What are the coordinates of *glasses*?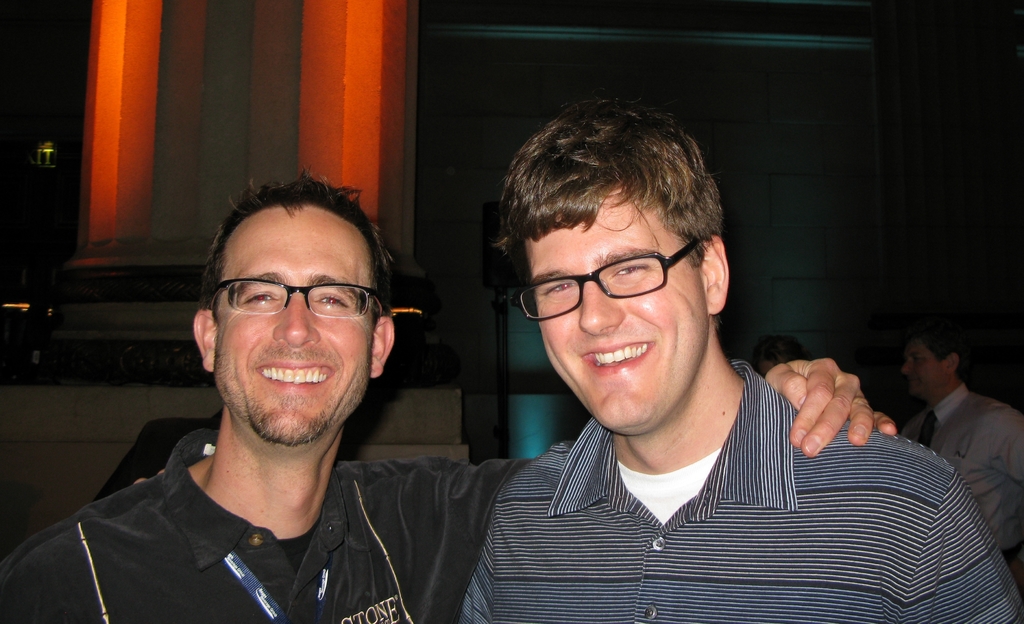
x1=206, y1=275, x2=391, y2=318.
